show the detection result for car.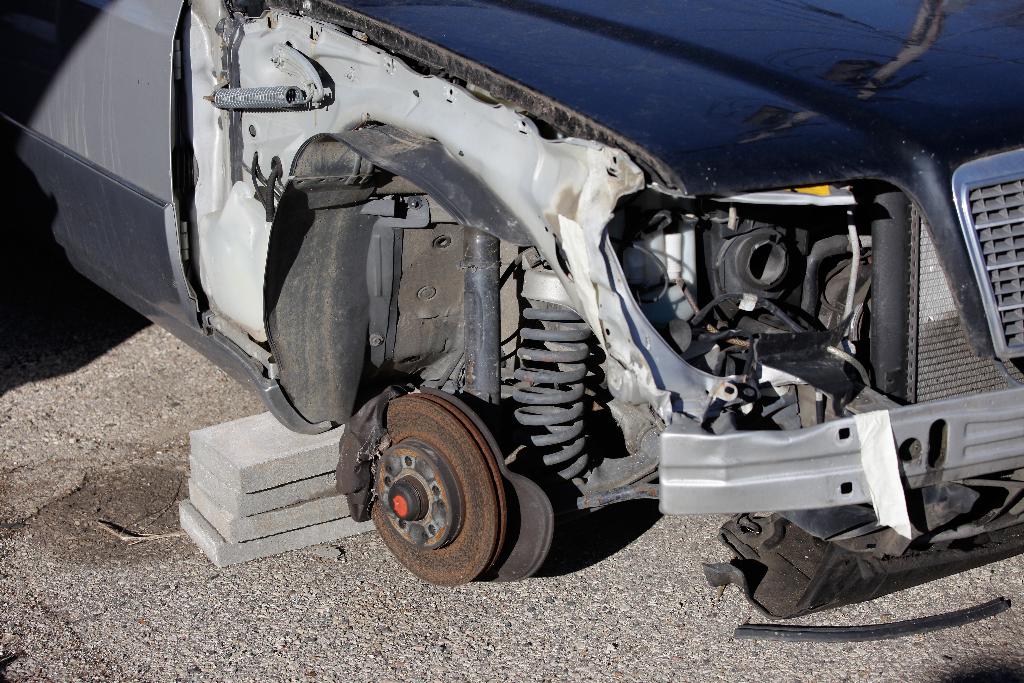
(x1=0, y1=0, x2=1023, y2=628).
